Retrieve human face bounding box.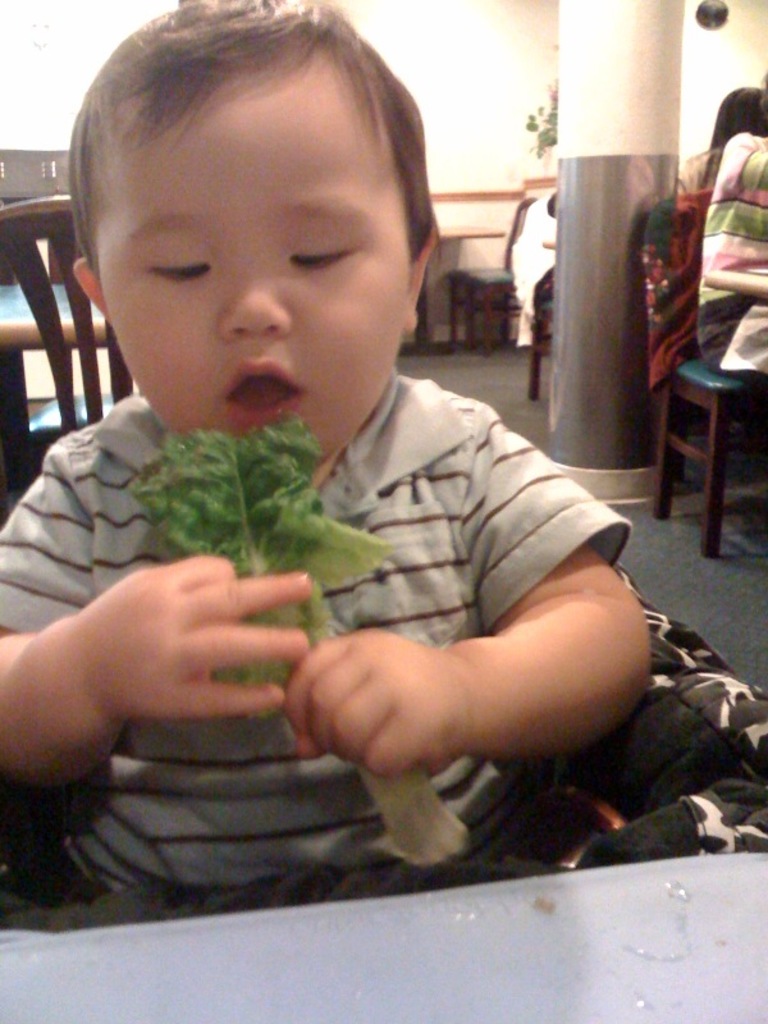
Bounding box: [95, 96, 412, 468].
